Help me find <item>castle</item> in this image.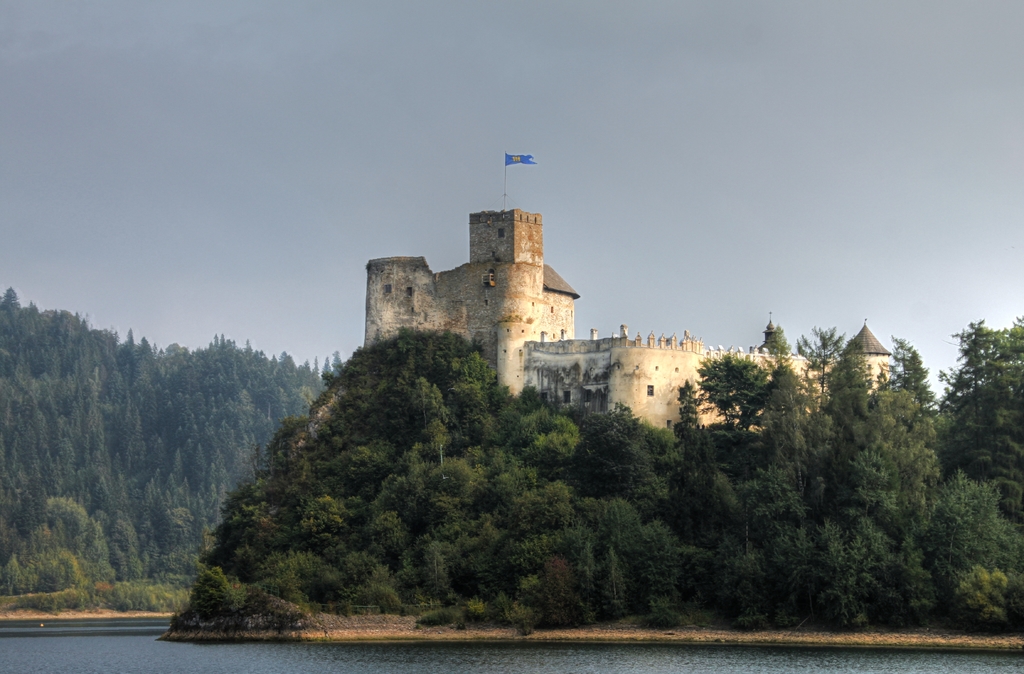
Found it: box(367, 146, 892, 440).
